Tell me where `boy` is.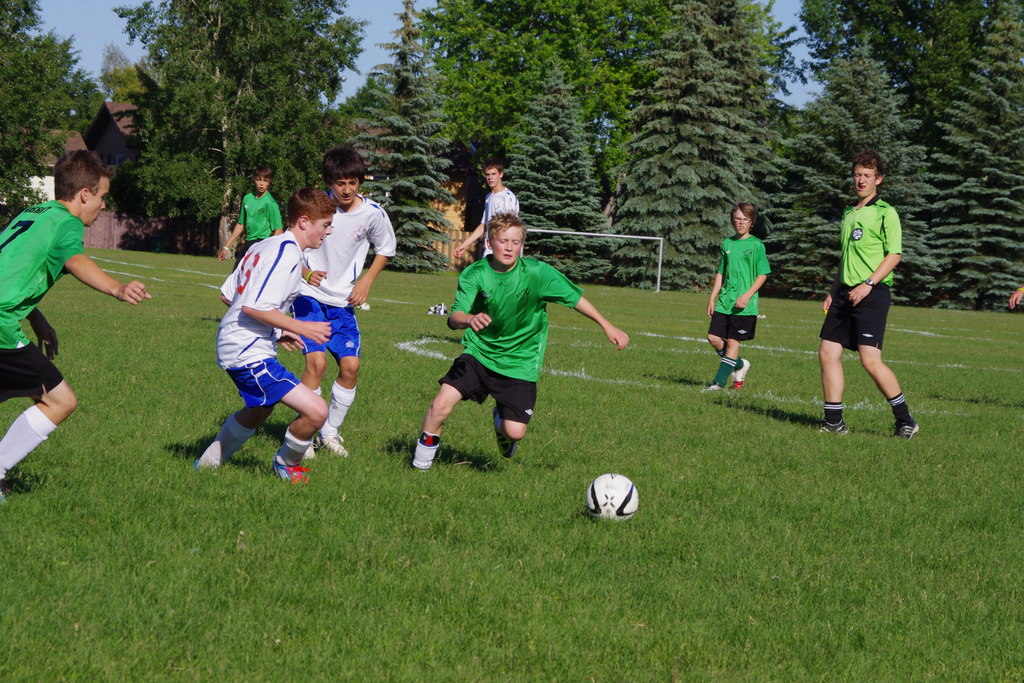
`boy` is at x1=288, y1=145, x2=397, y2=457.
